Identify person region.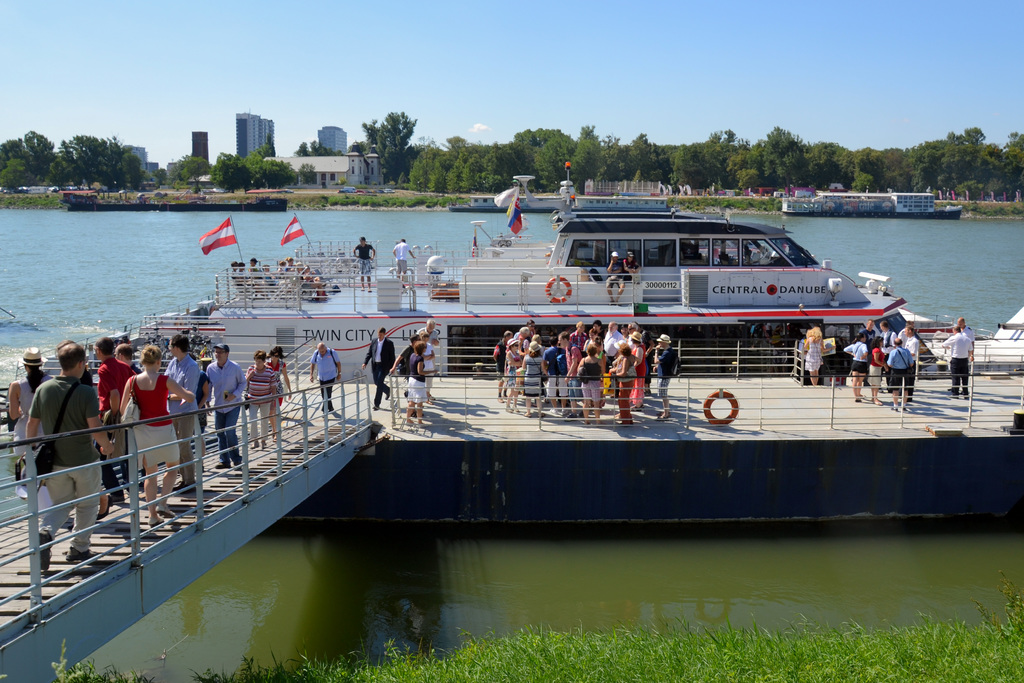
Region: locate(940, 324, 977, 404).
